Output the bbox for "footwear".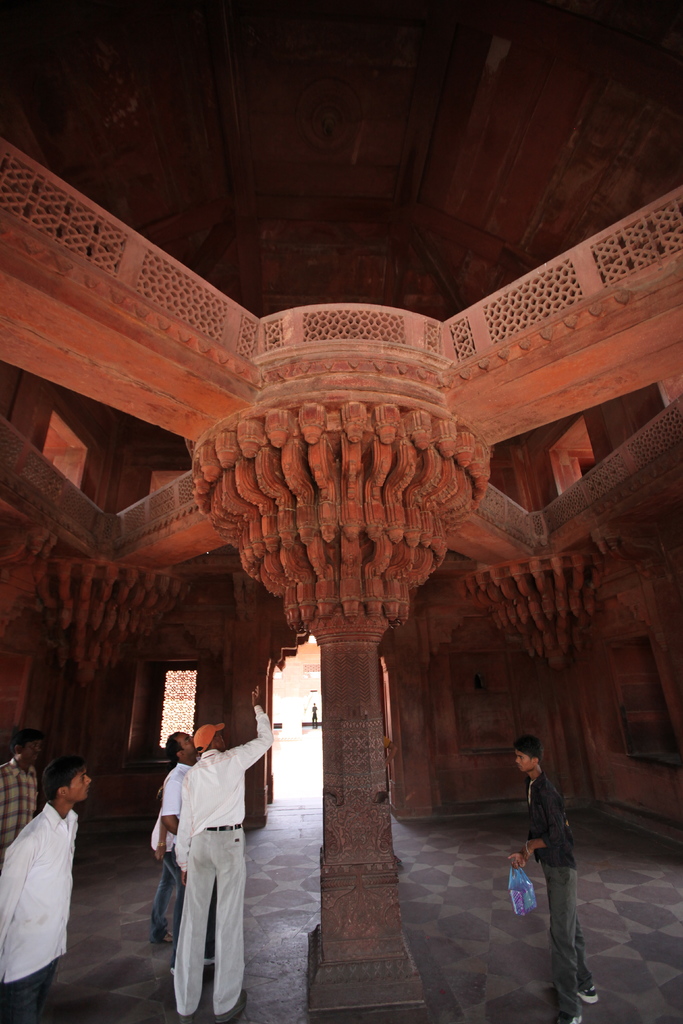
bbox(149, 929, 172, 948).
